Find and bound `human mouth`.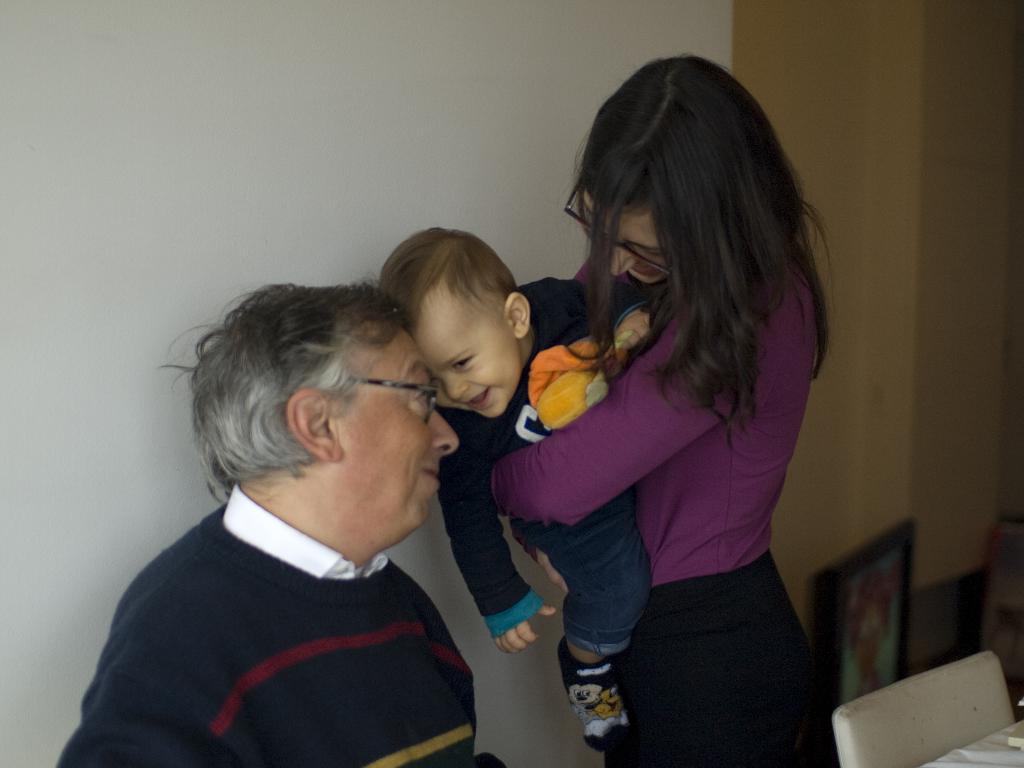
Bound: {"x1": 425, "y1": 466, "x2": 438, "y2": 487}.
